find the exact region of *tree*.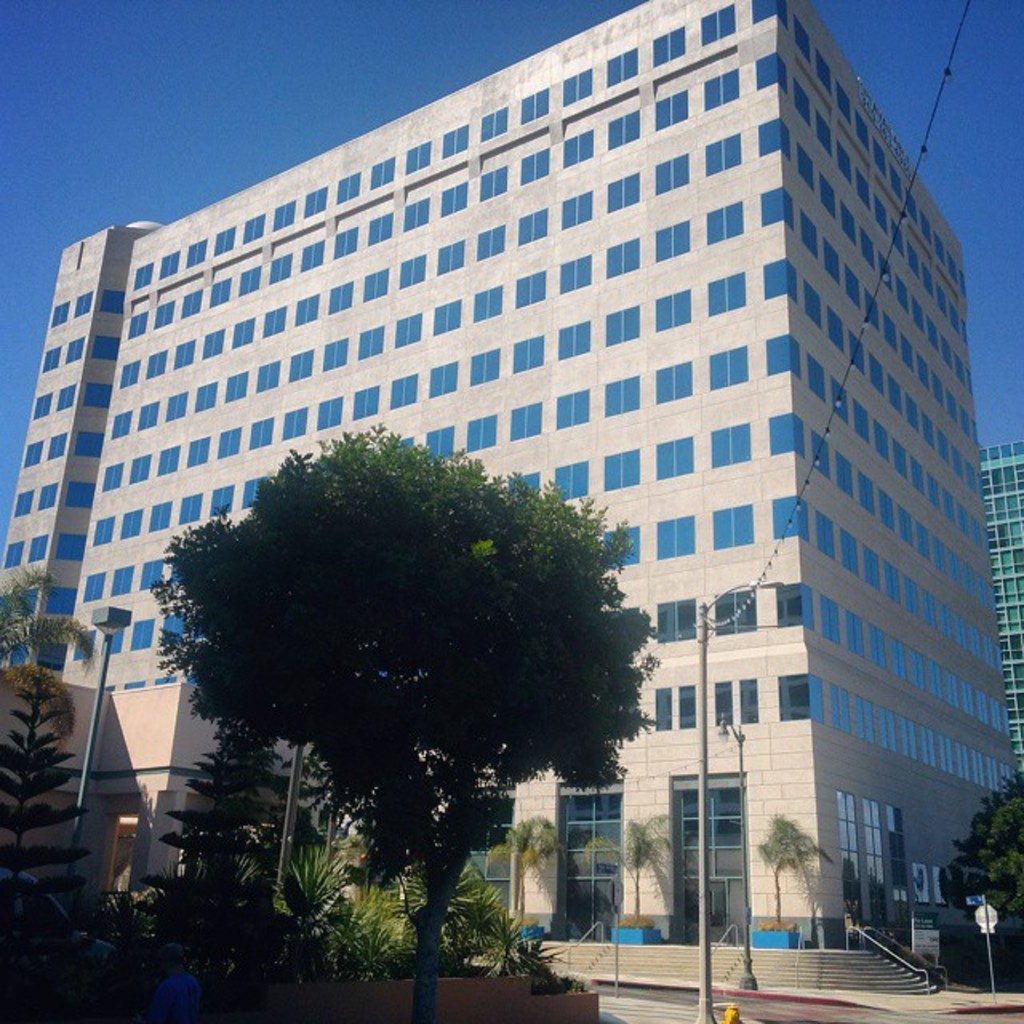
Exact region: [0,656,98,1022].
